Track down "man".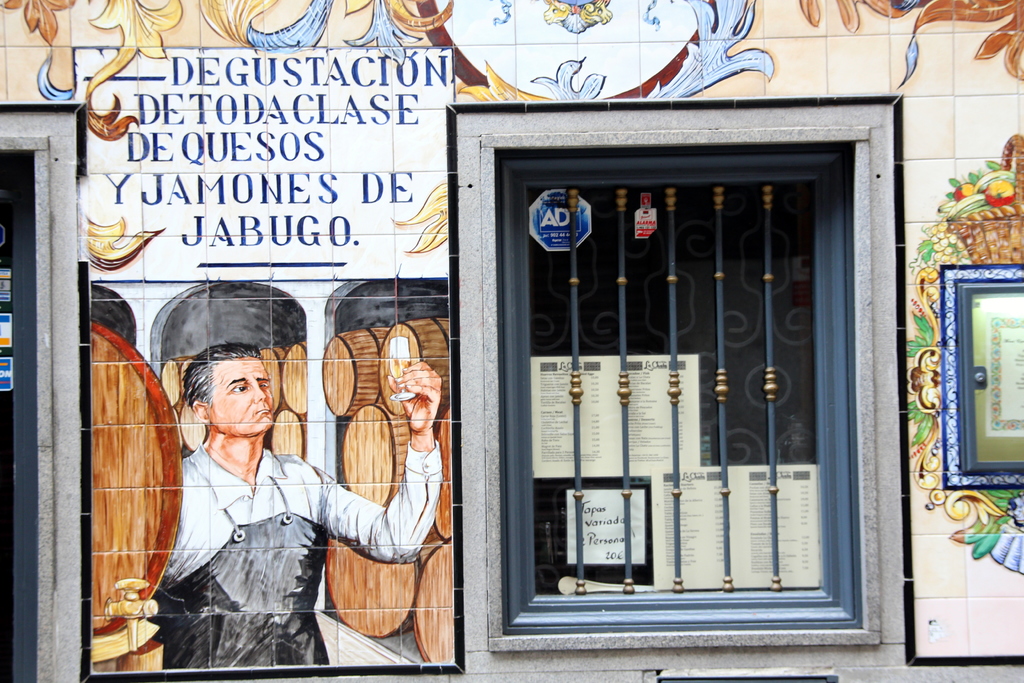
Tracked to 164/336/452/673.
